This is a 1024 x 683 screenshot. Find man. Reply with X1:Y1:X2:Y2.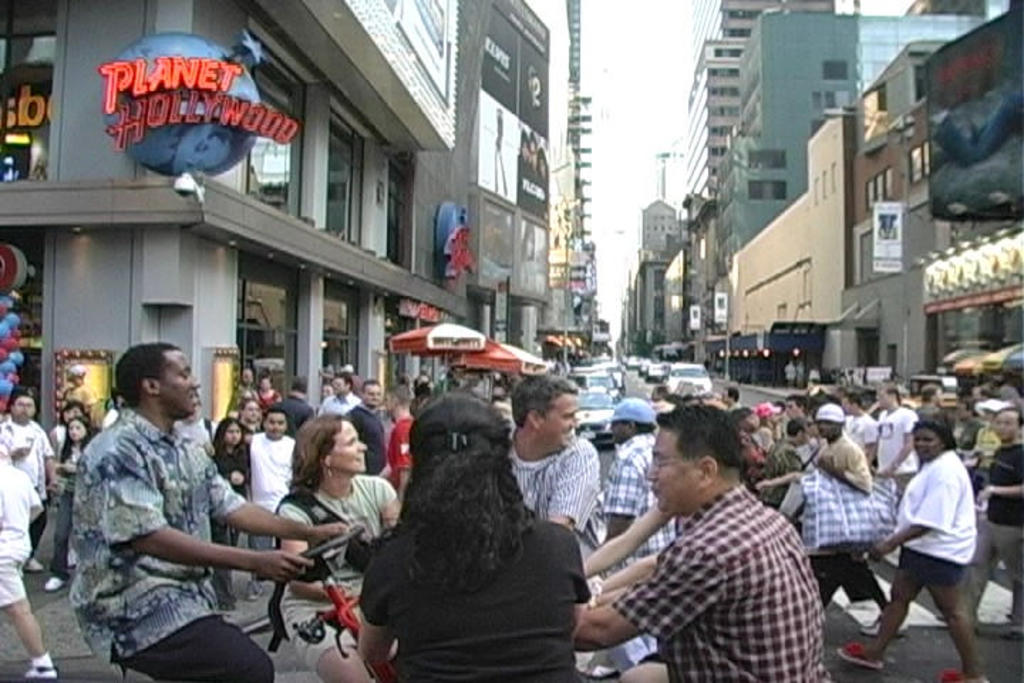
752:397:912:643.
